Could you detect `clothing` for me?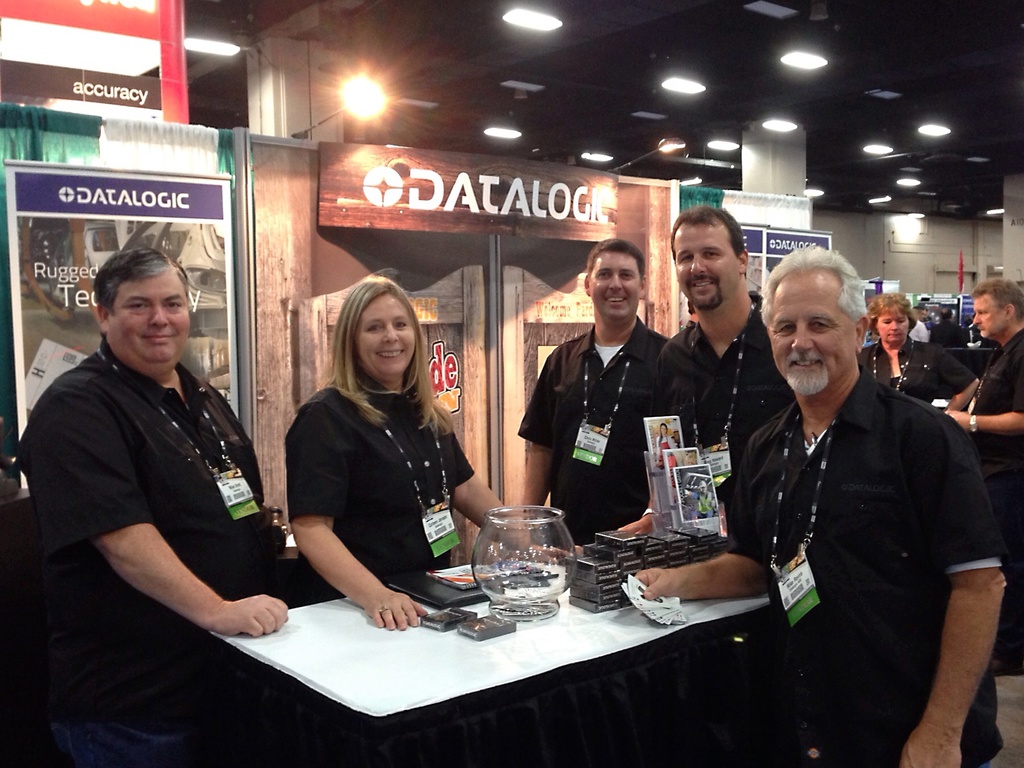
Detection result: (x1=865, y1=332, x2=961, y2=409).
